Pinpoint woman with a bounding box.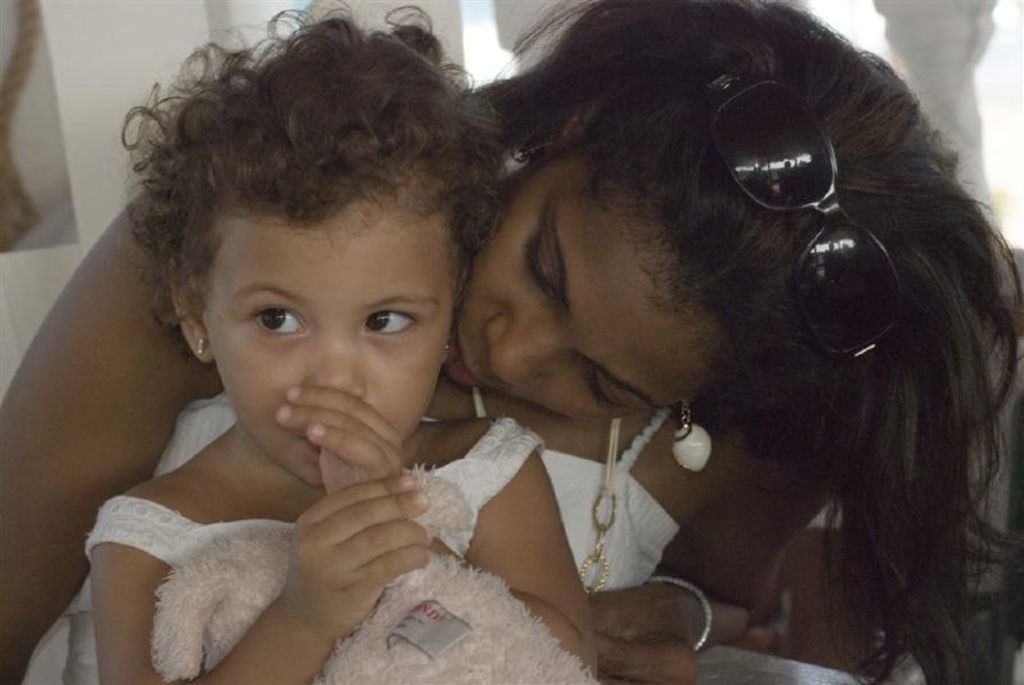
[0,24,1023,643].
